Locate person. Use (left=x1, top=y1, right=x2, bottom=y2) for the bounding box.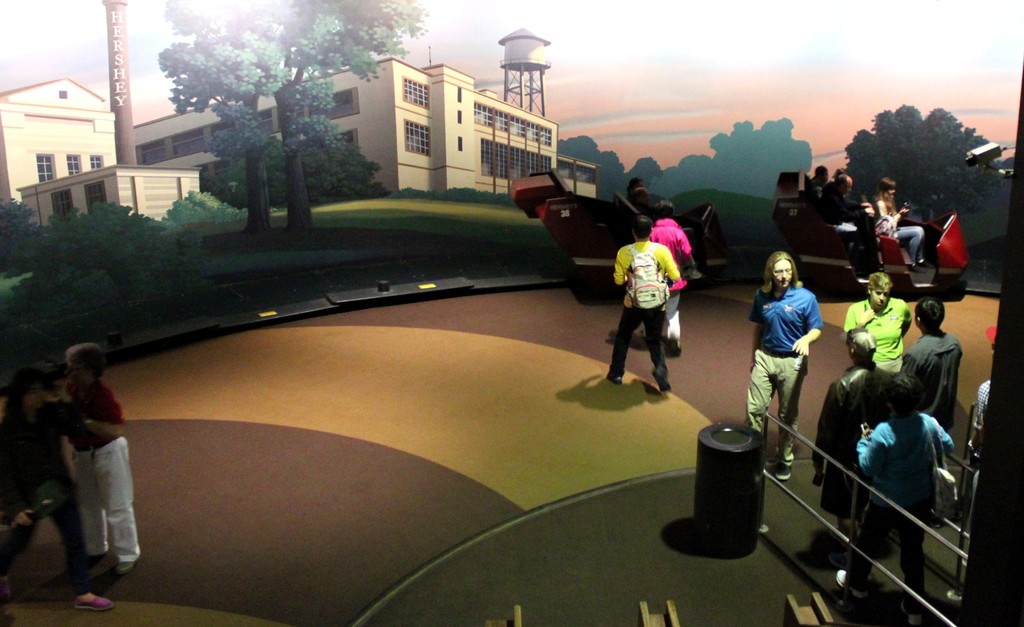
(left=42, top=346, right=142, bottom=573).
